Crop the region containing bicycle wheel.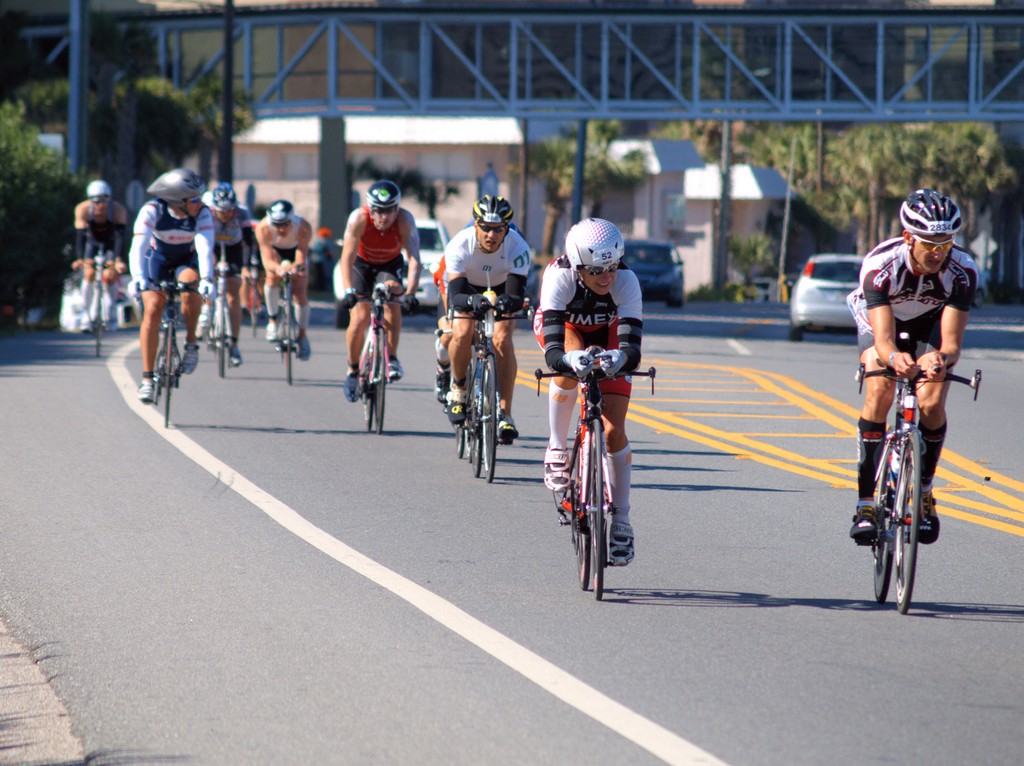
Crop region: 870,477,893,605.
